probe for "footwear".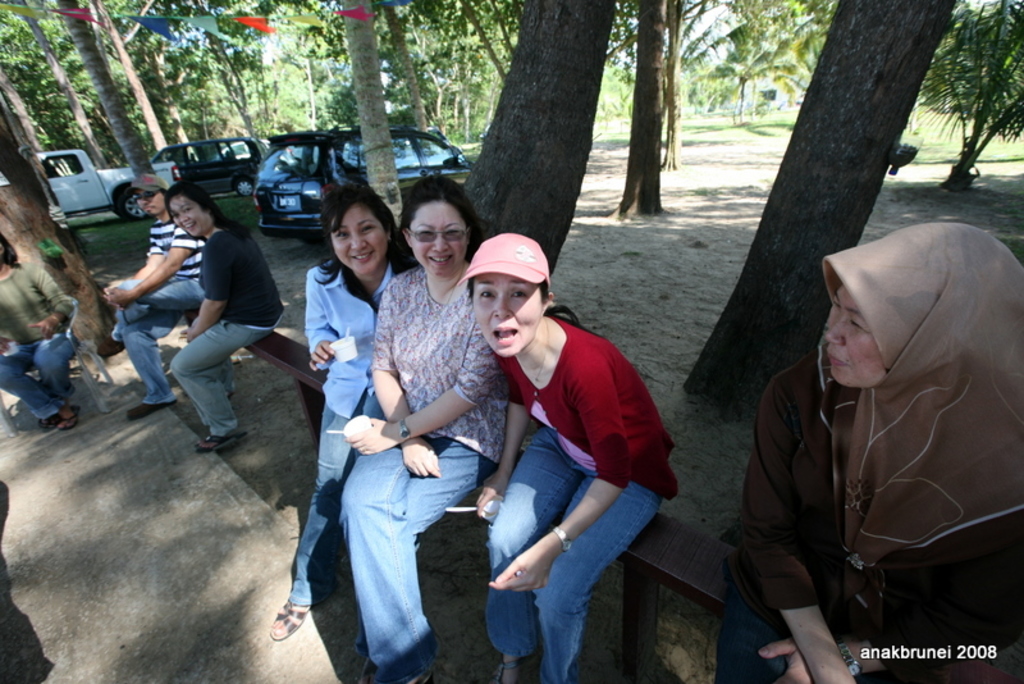
Probe result: 124/397/179/423.
